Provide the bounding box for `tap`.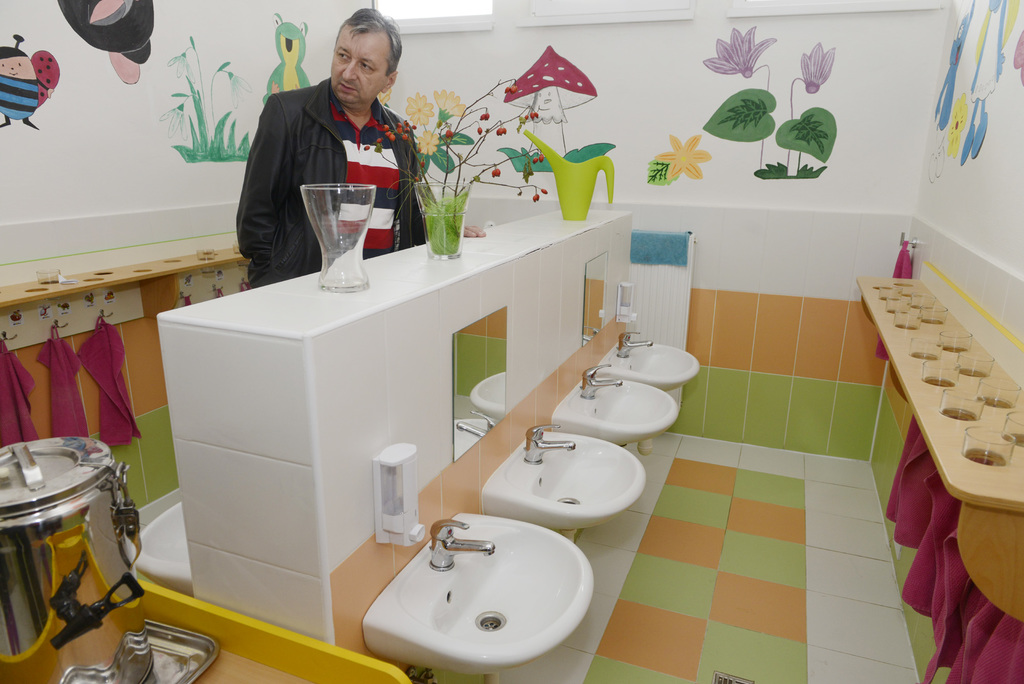
[x1=522, y1=421, x2=581, y2=468].
